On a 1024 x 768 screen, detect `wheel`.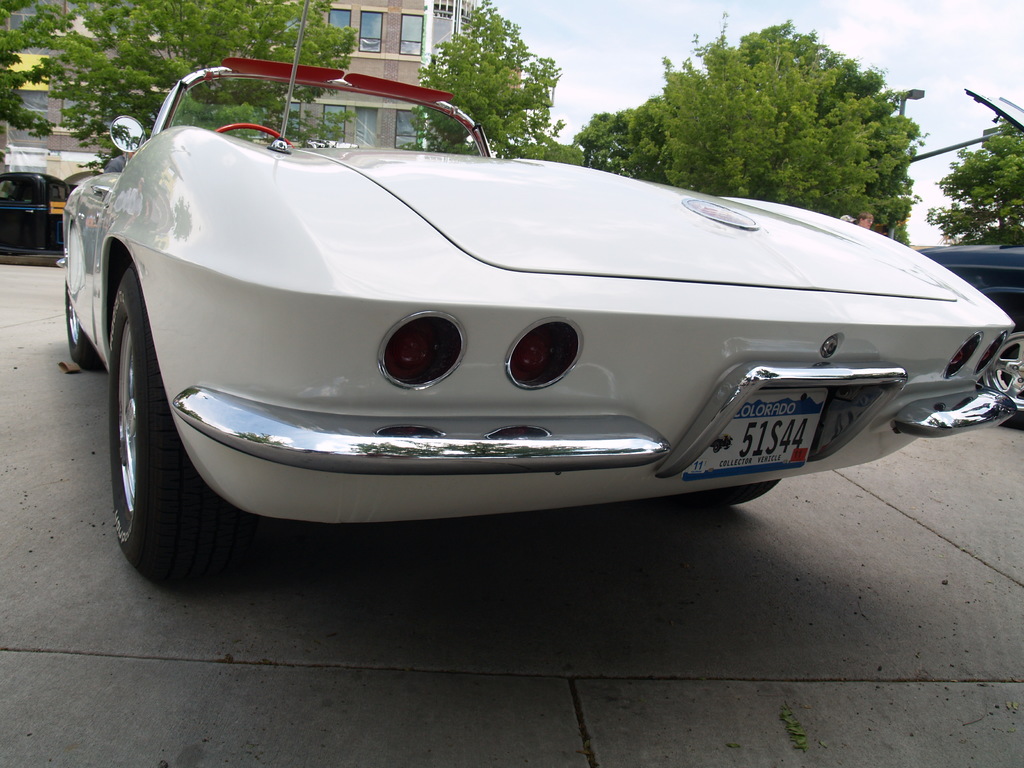
bbox(664, 482, 781, 518).
